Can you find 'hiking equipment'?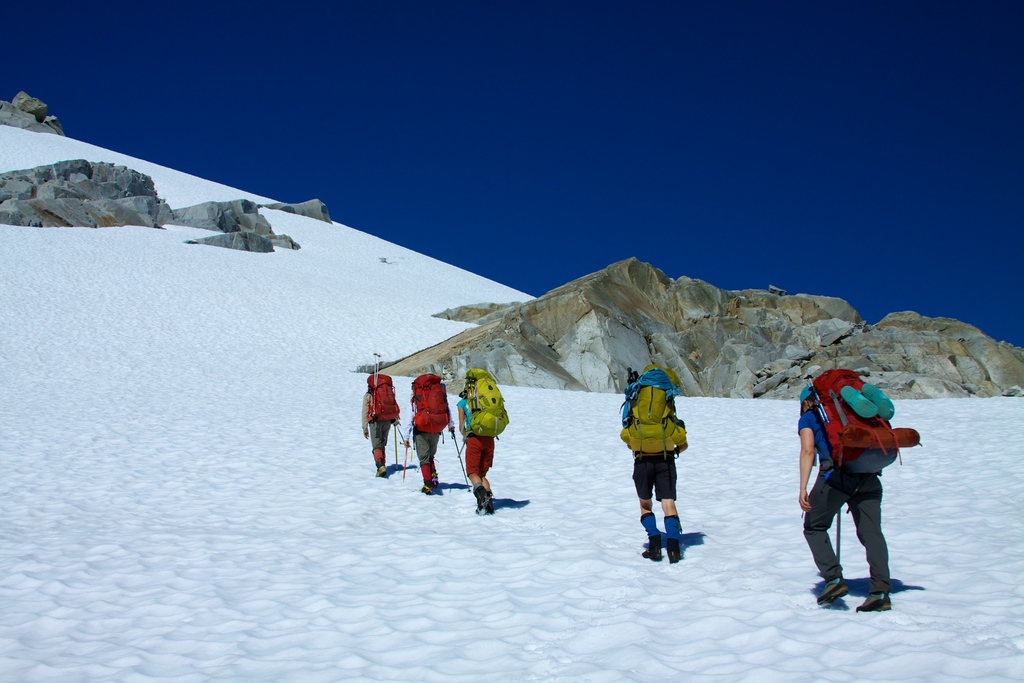
Yes, bounding box: Rect(840, 422, 915, 452).
